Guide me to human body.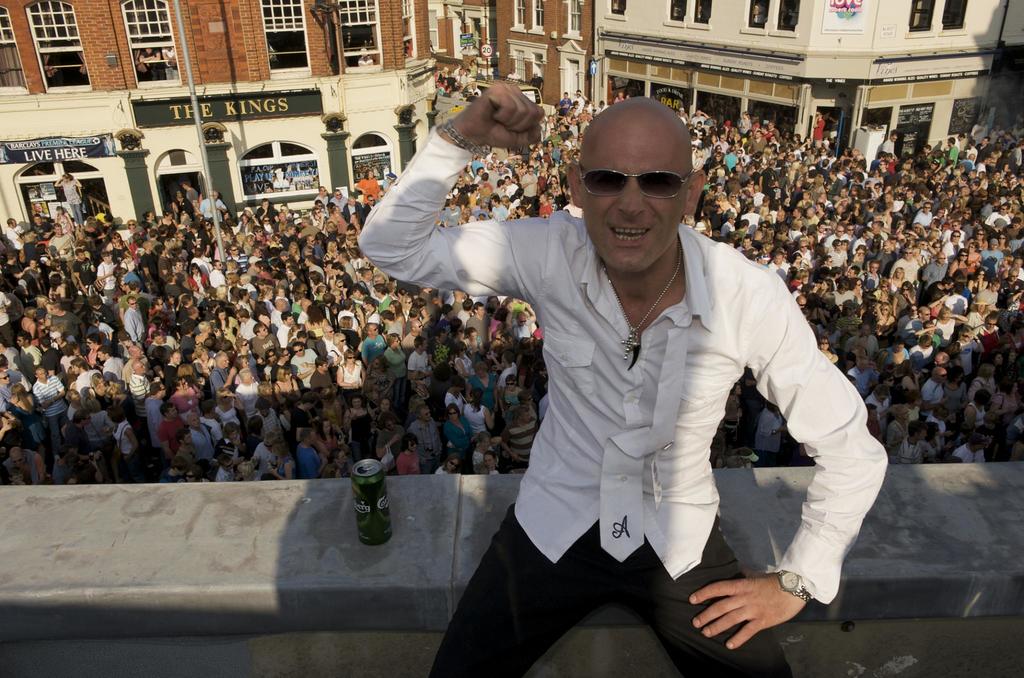
Guidance: (left=349, top=293, right=367, bottom=302).
